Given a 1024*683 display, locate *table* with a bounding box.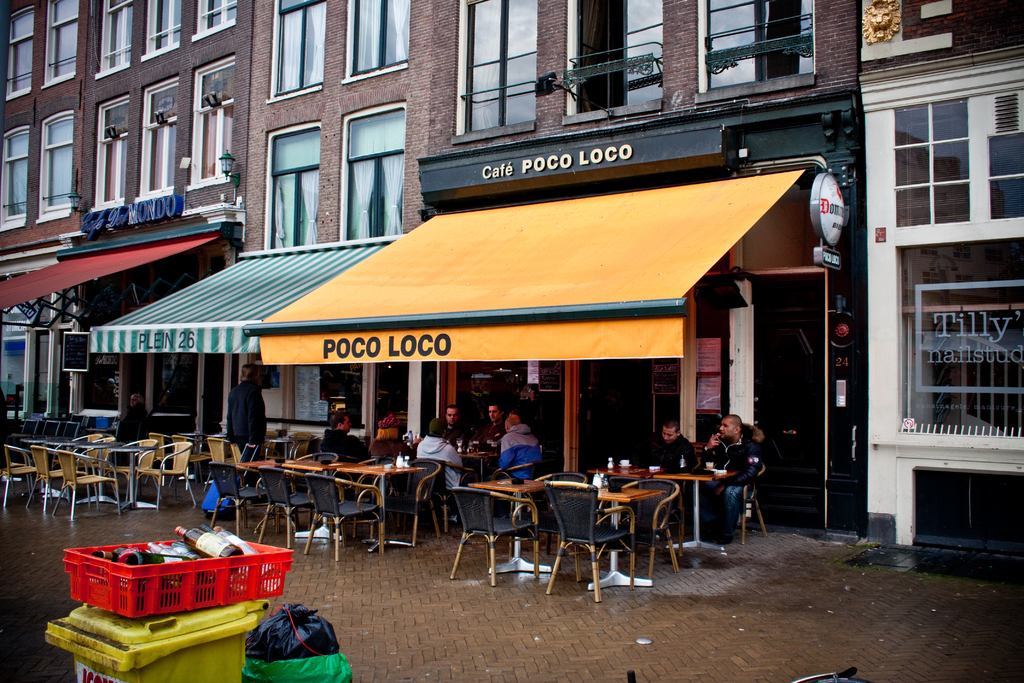
Located: detection(237, 458, 293, 472).
